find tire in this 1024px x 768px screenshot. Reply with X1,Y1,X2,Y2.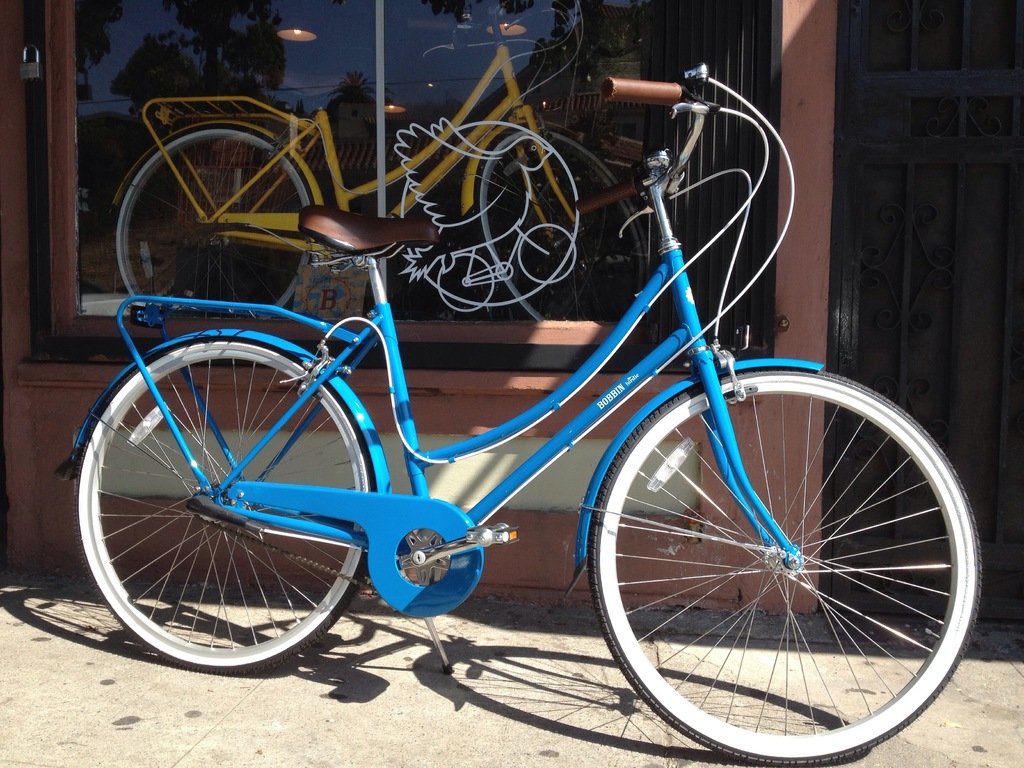
70,323,402,683.
